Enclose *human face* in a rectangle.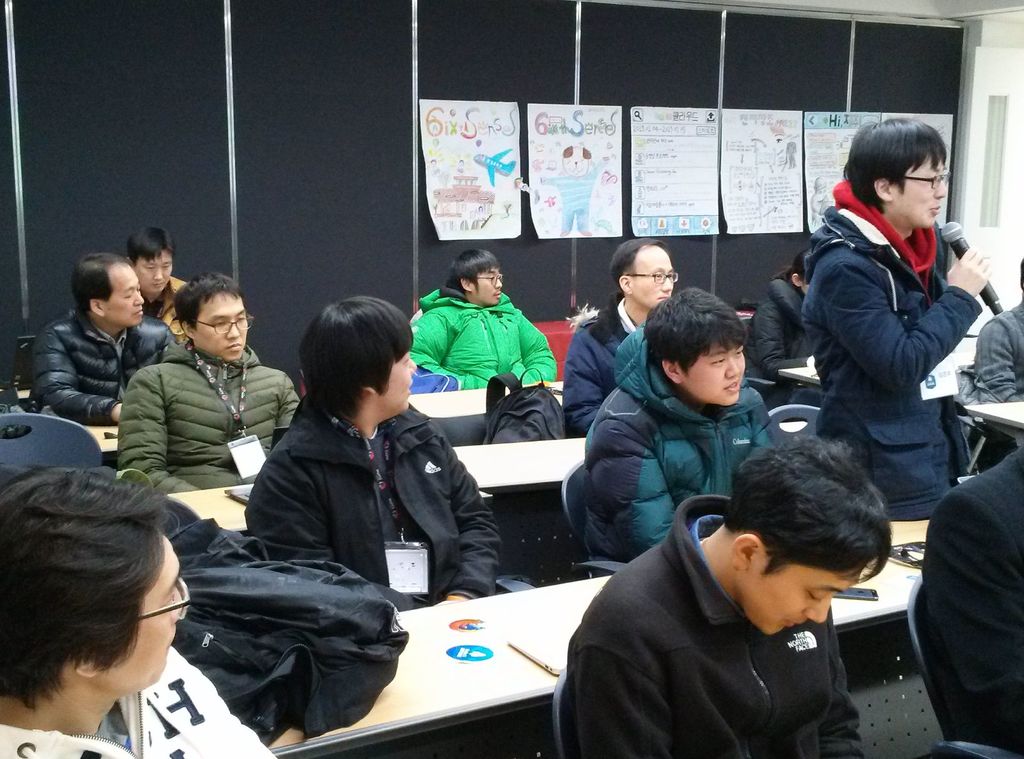
select_region(476, 268, 505, 306).
